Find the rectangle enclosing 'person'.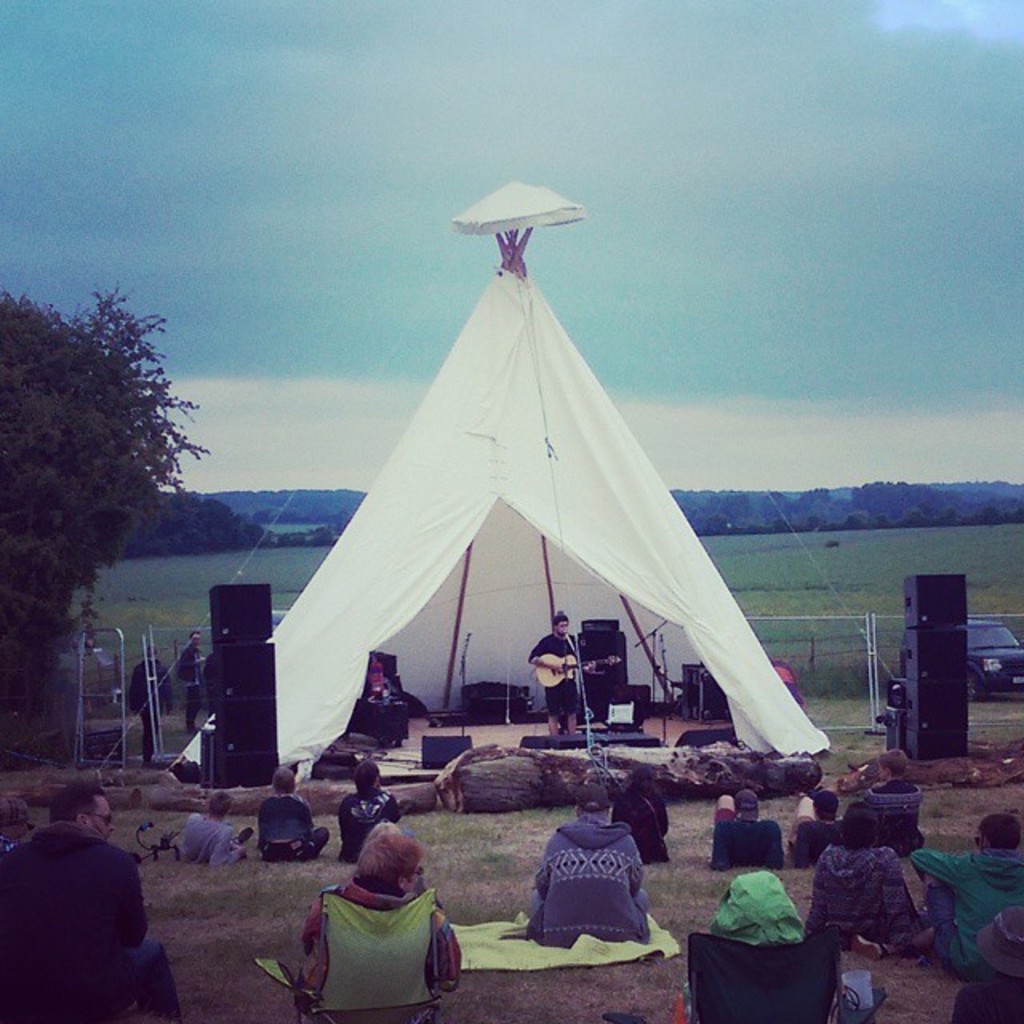
detection(293, 797, 458, 1019).
